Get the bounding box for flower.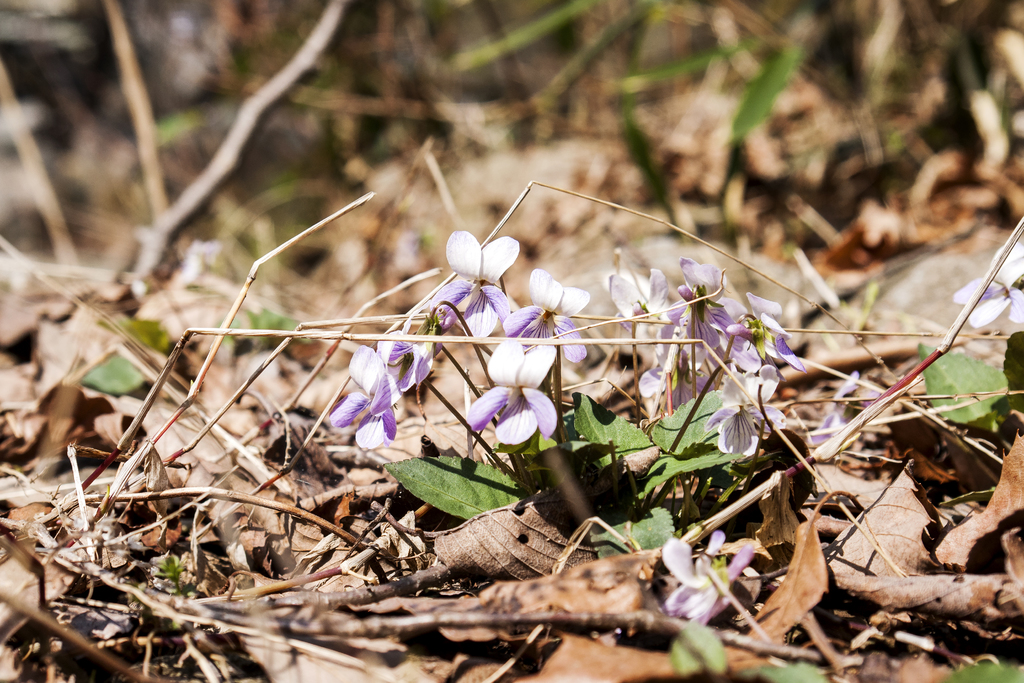
(963, 261, 1023, 333).
